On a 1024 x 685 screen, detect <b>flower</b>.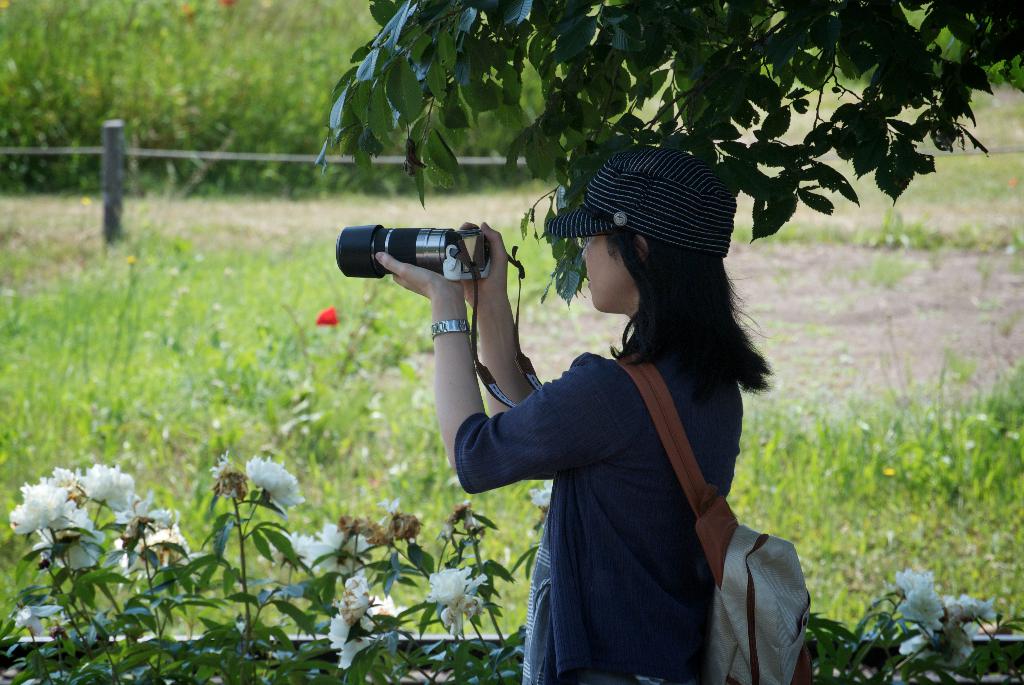
(1,594,68,638).
